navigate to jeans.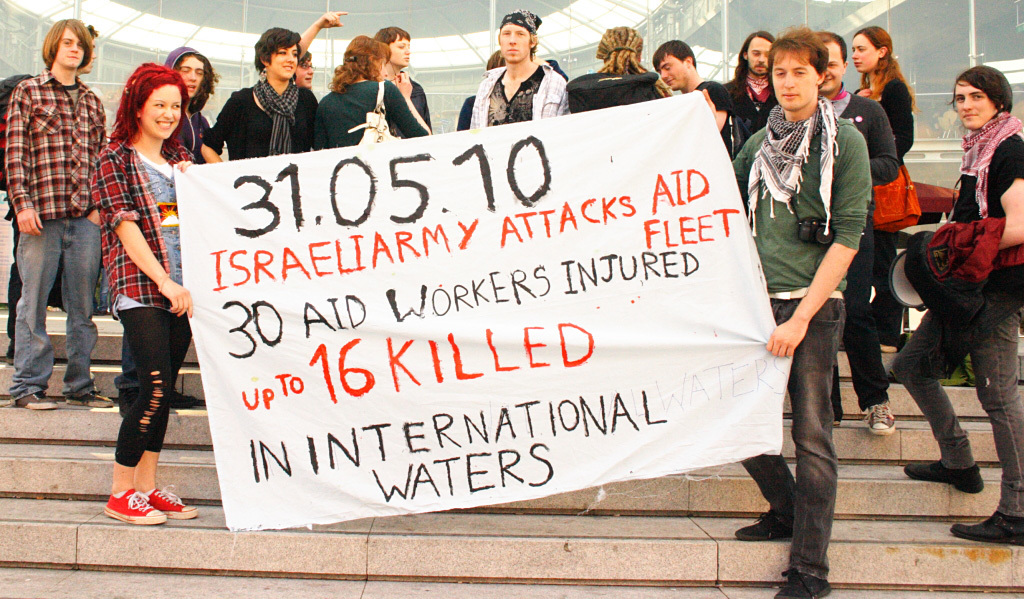
Navigation target: [left=12, top=207, right=99, bottom=405].
